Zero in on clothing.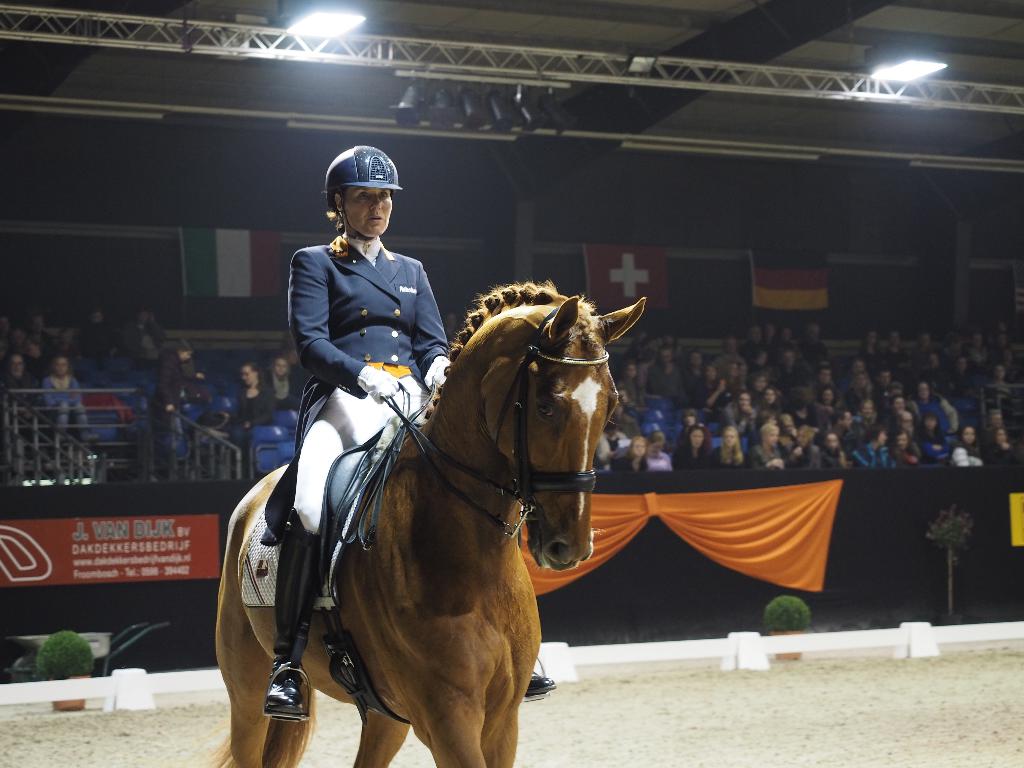
Zeroed in: <region>895, 436, 911, 466</region>.
